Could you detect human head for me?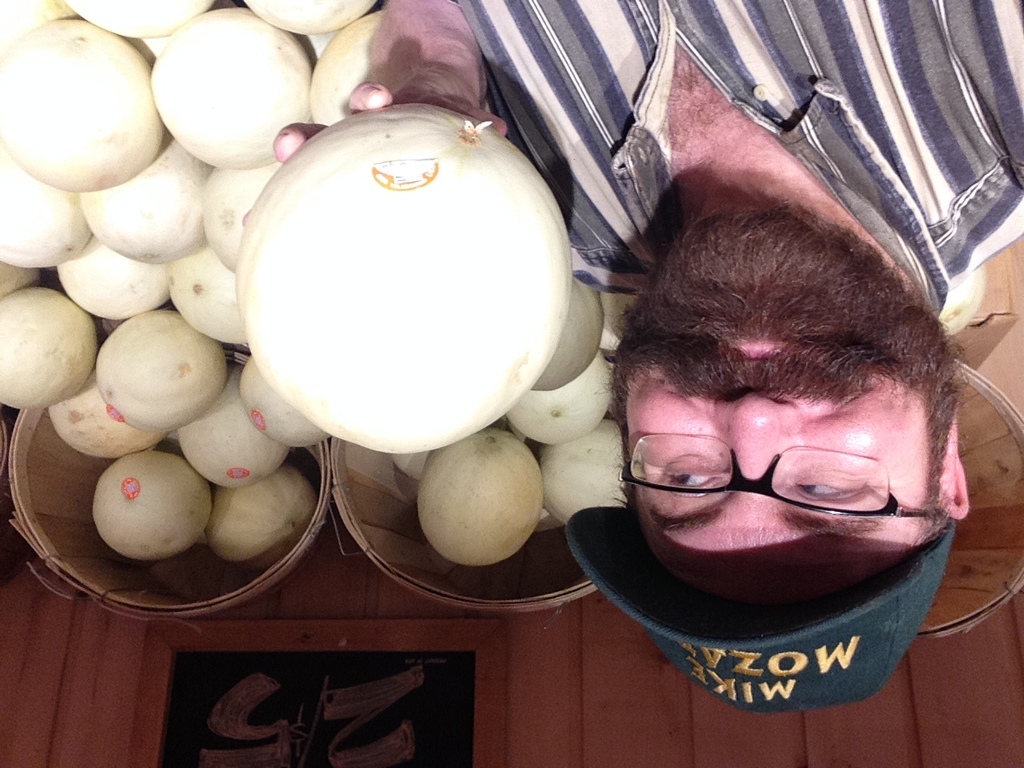
Detection result: <box>562,211,978,714</box>.
